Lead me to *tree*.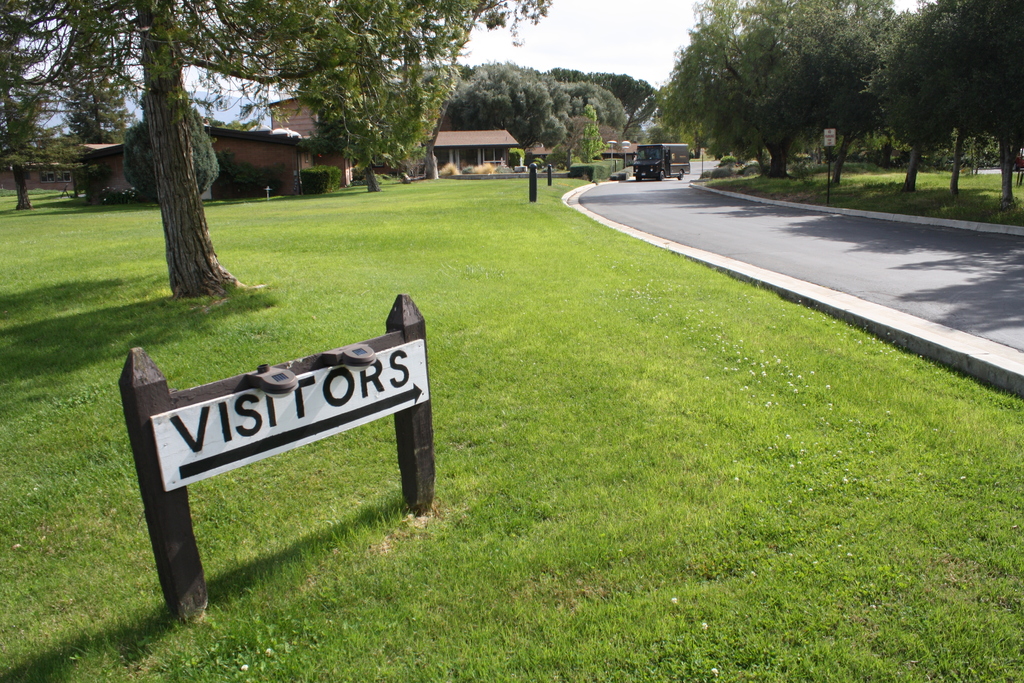
Lead to [left=225, top=117, right=248, bottom=129].
